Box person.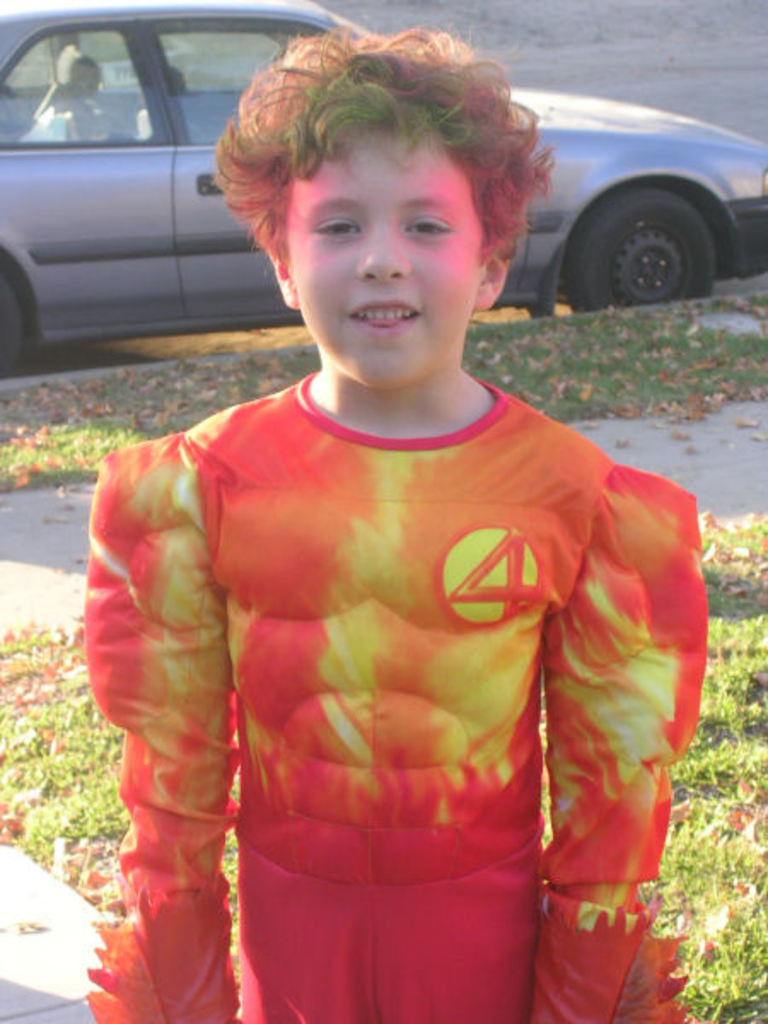
82/26/695/1022.
